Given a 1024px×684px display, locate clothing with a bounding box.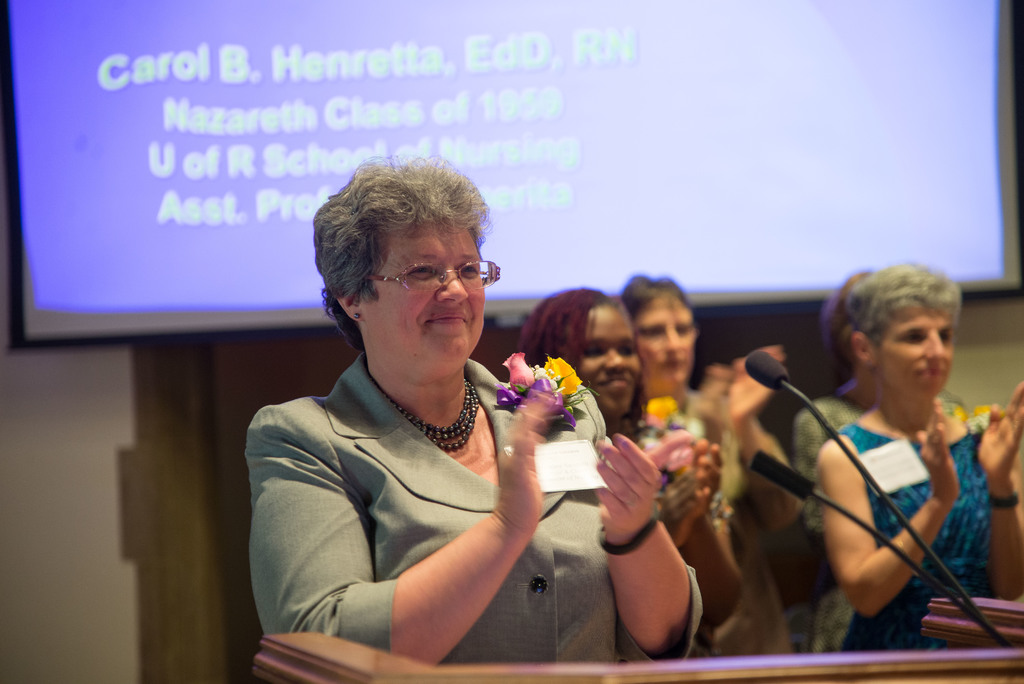
Located: 656:384:791:659.
